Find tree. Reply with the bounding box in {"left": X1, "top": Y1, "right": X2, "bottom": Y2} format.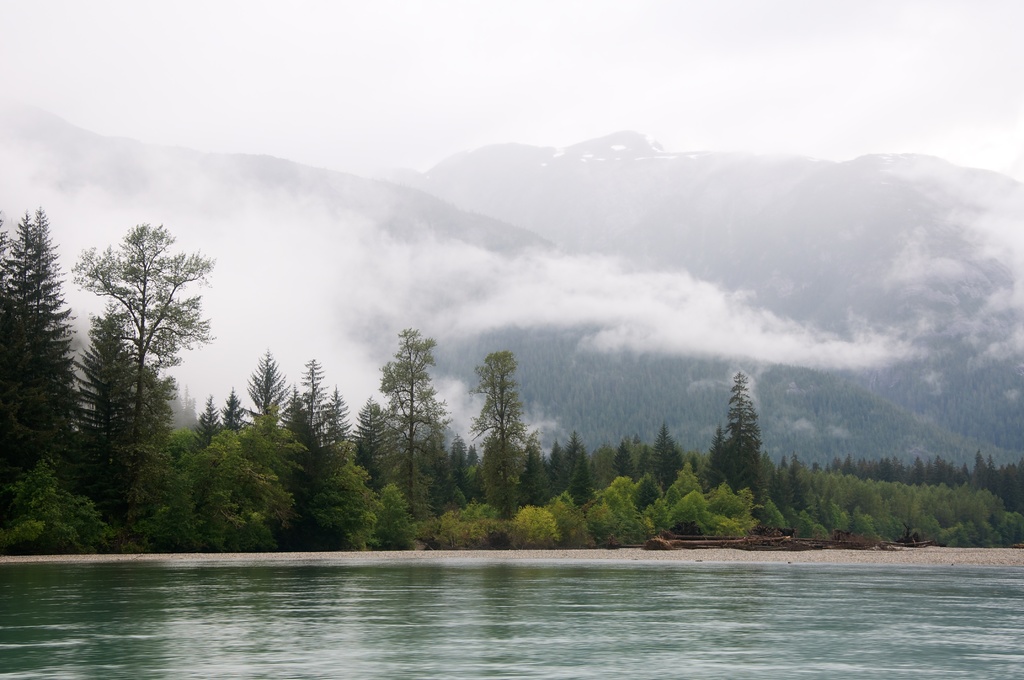
{"left": 575, "top": 449, "right": 597, "bottom": 508}.
